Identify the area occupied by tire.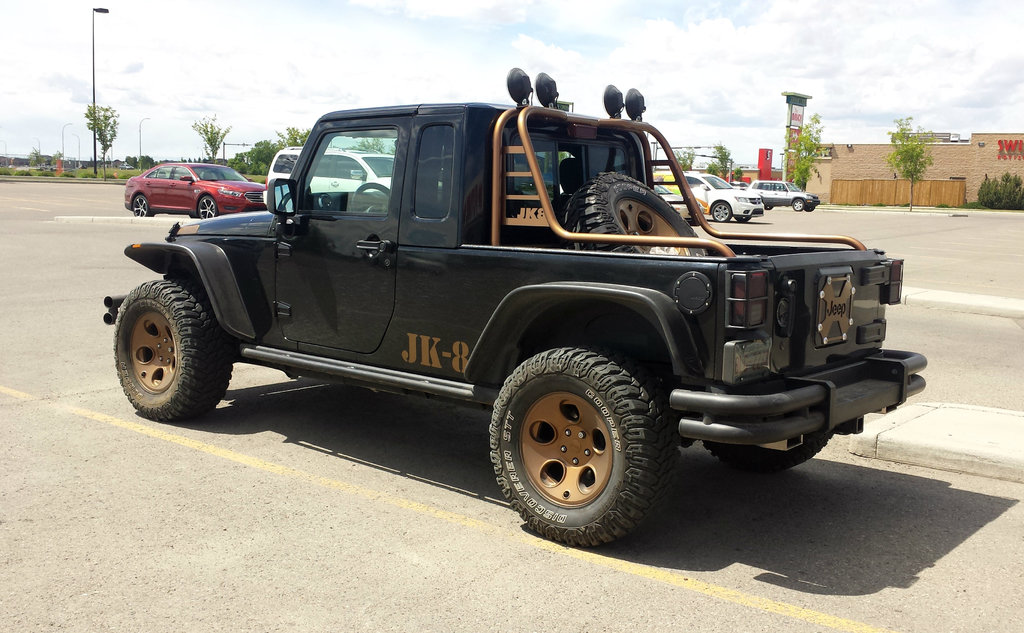
Area: detection(564, 169, 714, 258).
